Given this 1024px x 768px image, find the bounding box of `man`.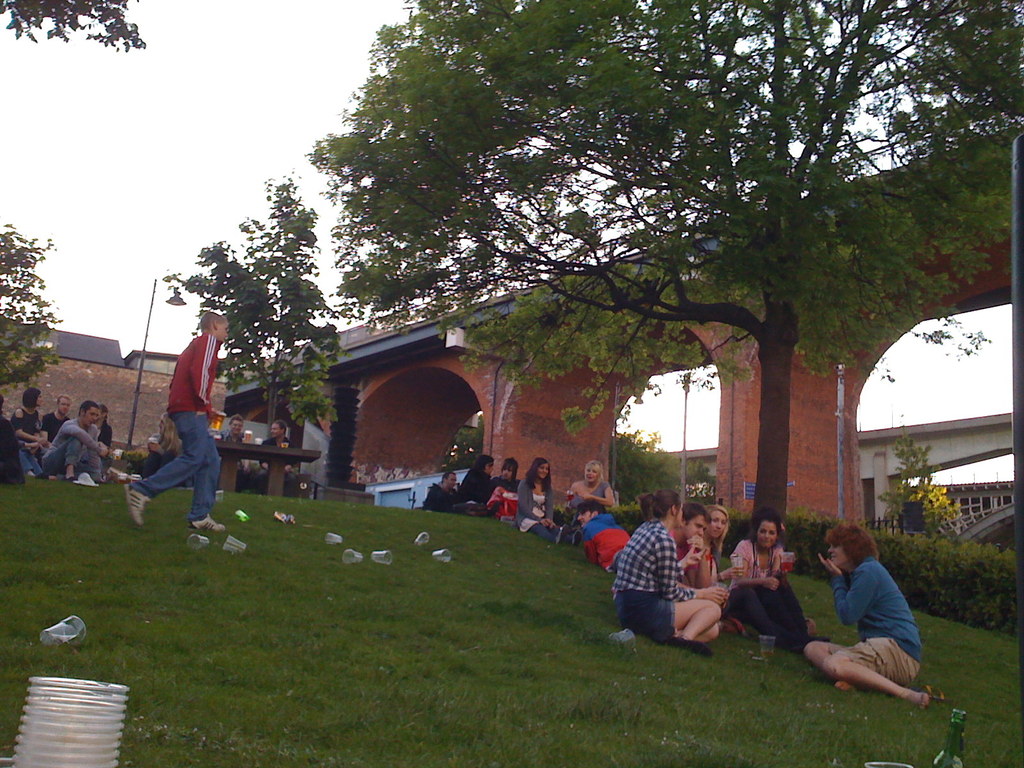
[x1=669, y1=500, x2=717, y2=590].
